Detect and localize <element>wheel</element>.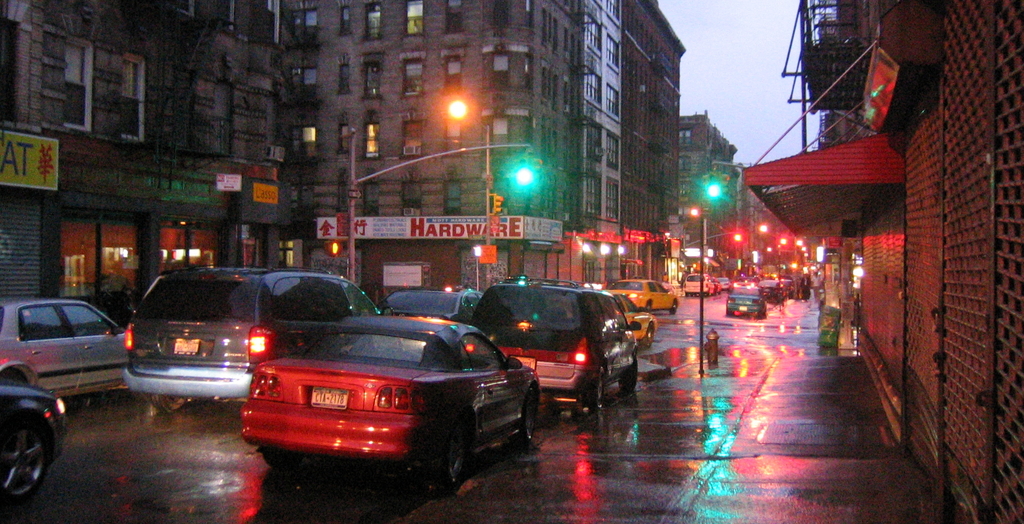
Localized at left=626, top=361, right=644, bottom=388.
